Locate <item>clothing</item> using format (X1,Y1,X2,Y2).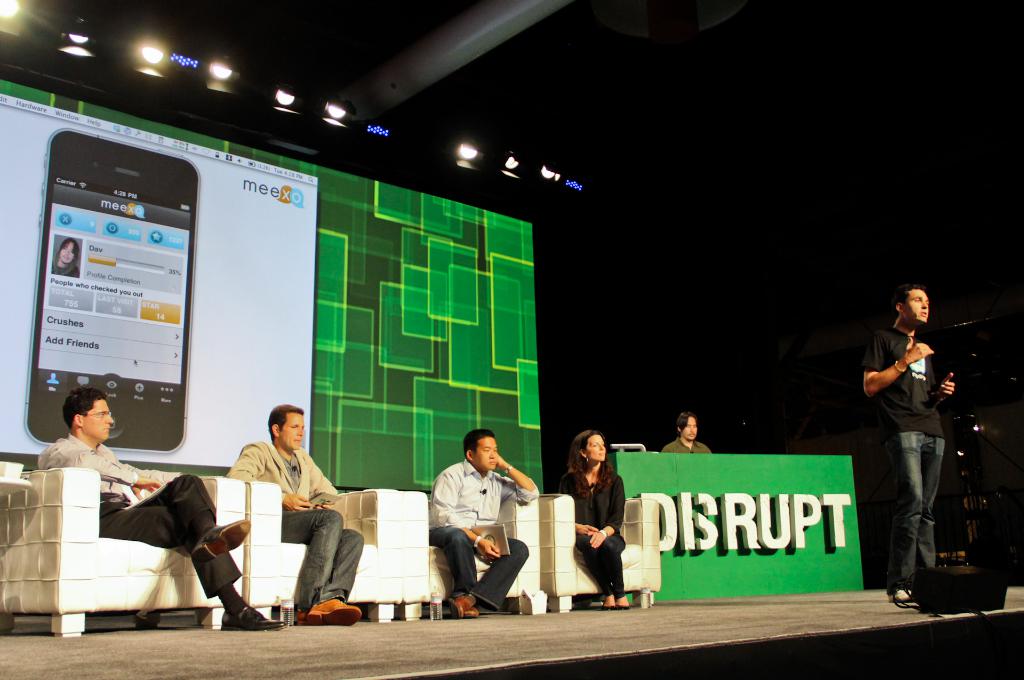
(426,459,539,613).
